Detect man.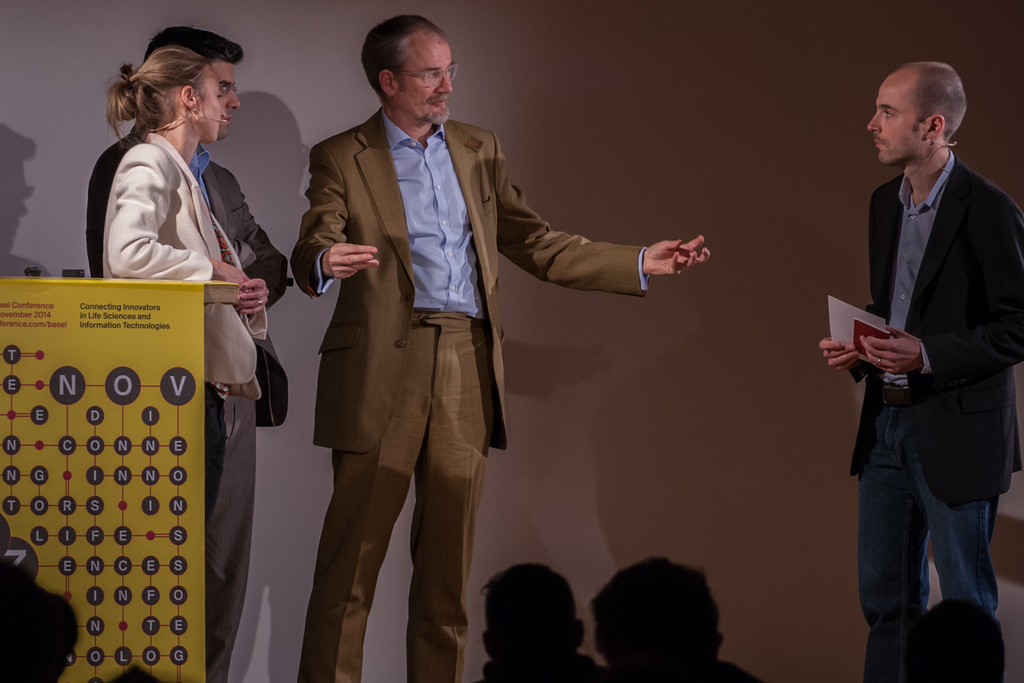
Detected at bbox=[86, 28, 292, 426].
